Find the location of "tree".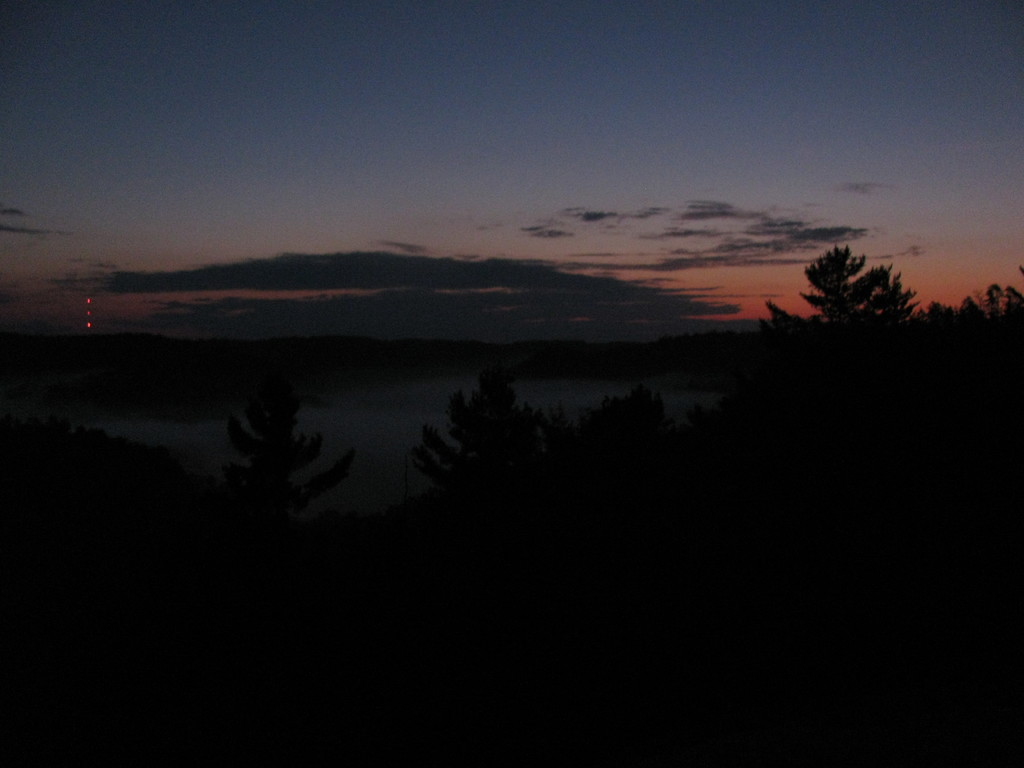
Location: (left=741, top=237, right=928, bottom=416).
